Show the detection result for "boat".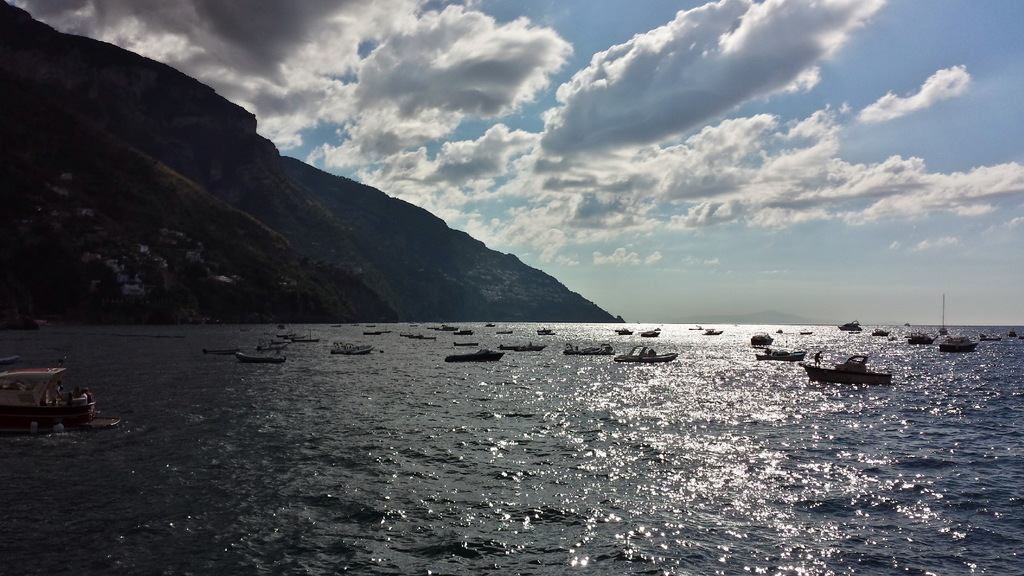
x1=7 y1=358 x2=111 y2=429.
